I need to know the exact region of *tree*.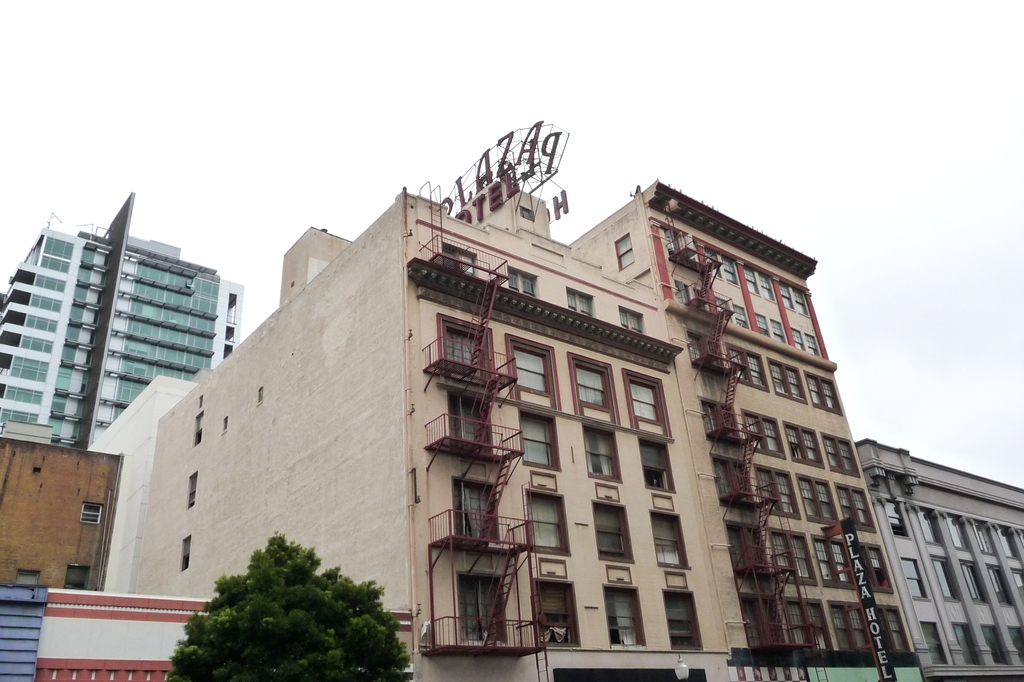
Region: box=[189, 543, 396, 665].
